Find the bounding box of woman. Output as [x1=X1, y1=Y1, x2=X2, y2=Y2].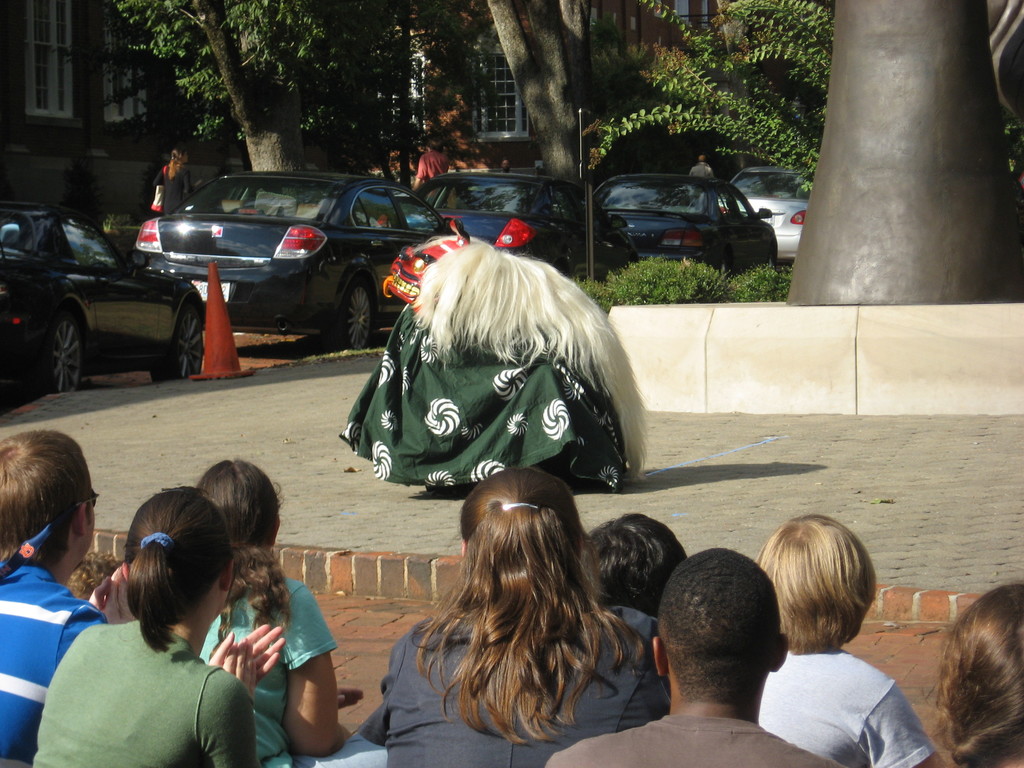
[x1=367, y1=466, x2=680, y2=758].
